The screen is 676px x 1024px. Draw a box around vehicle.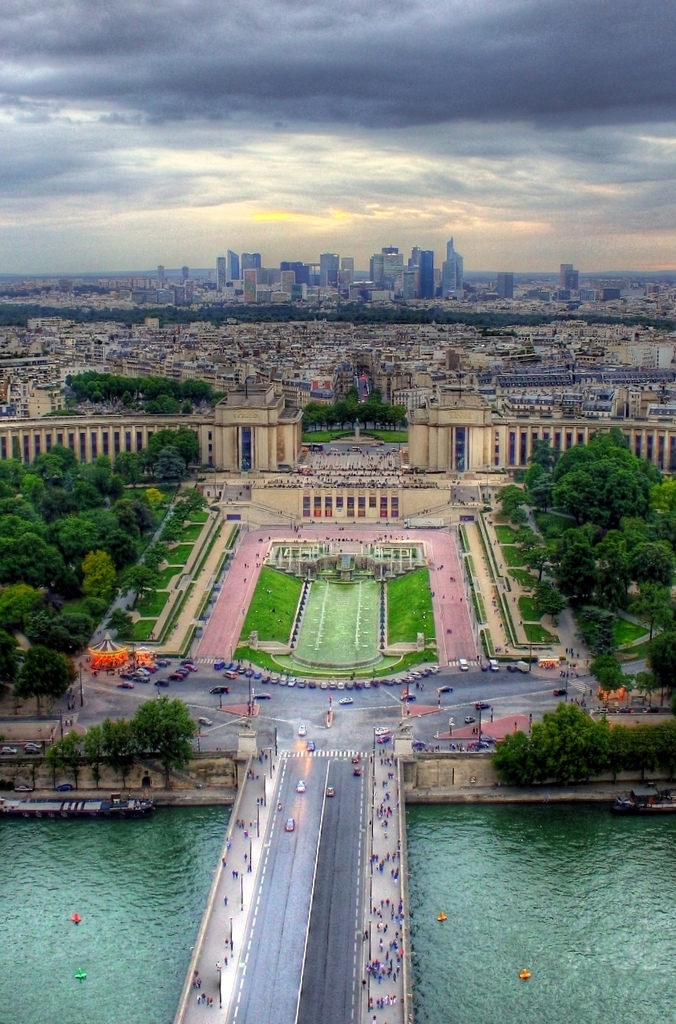
locate(472, 741, 489, 751).
